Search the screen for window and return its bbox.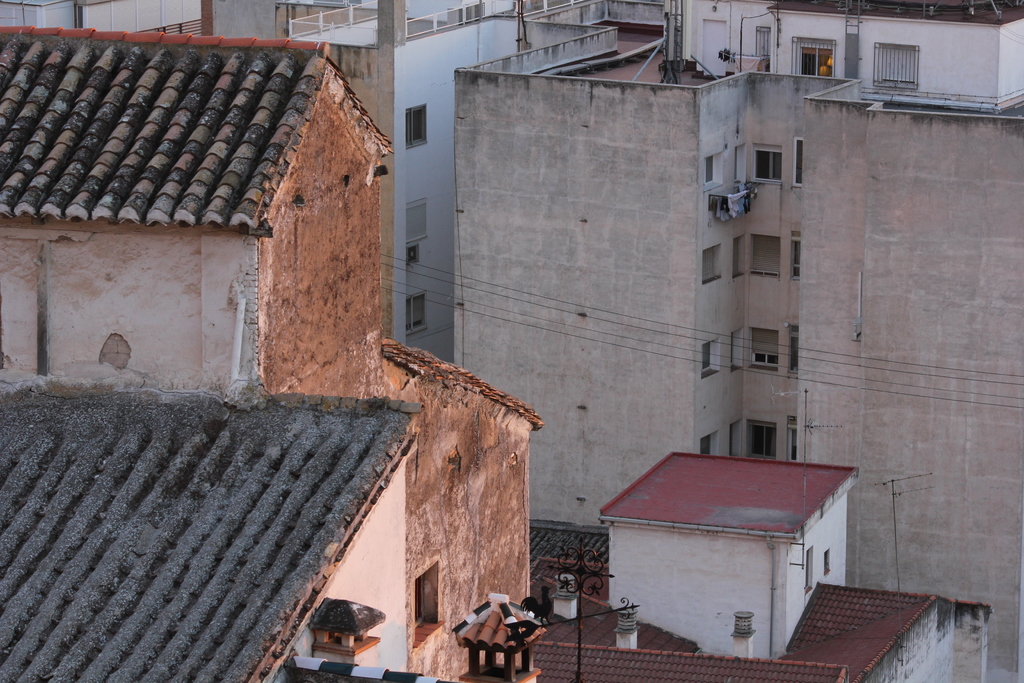
Found: (x1=406, y1=290, x2=429, y2=338).
